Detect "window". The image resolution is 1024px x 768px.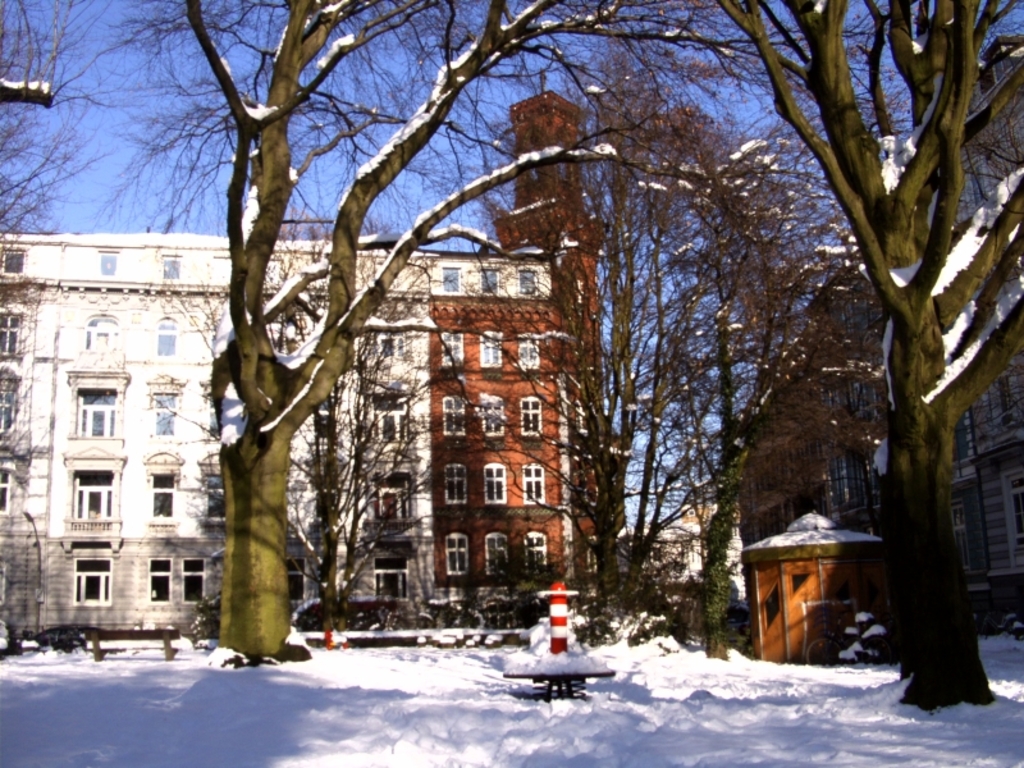
x1=479, y1=529, x2=508, y2=572.
